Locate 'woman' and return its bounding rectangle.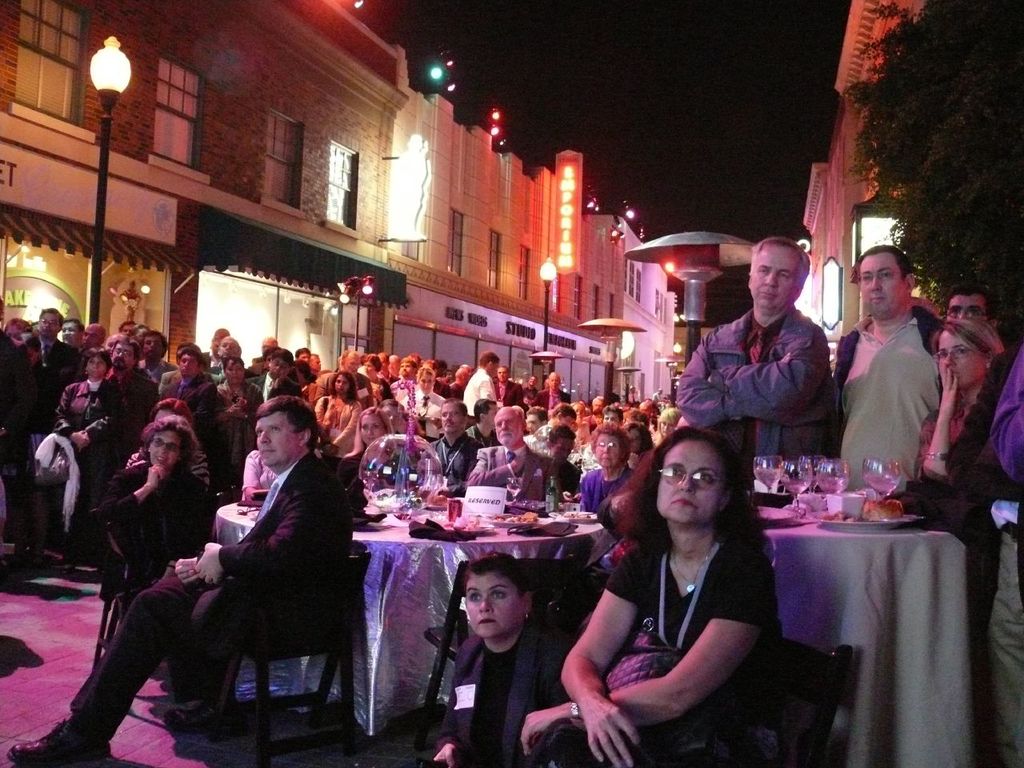
{"left": 358, "top": 353, "right": 391, "bottom": 407}.
